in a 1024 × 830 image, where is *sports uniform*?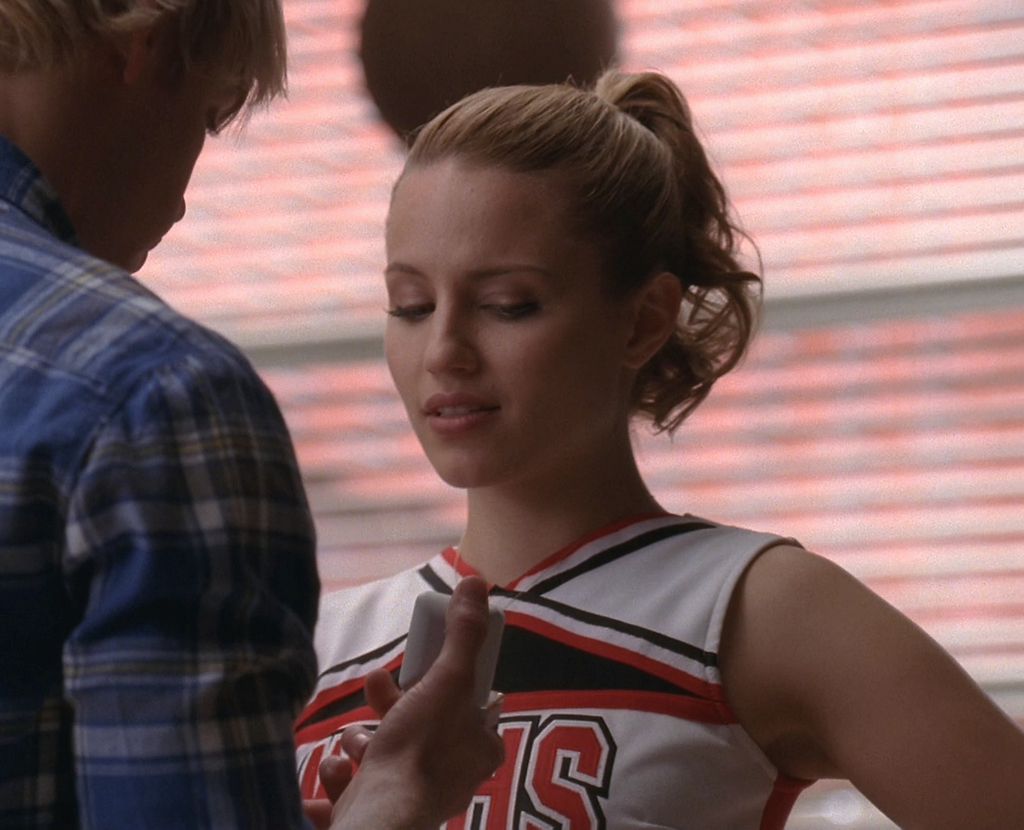
region(288, 501, 808, 829).
